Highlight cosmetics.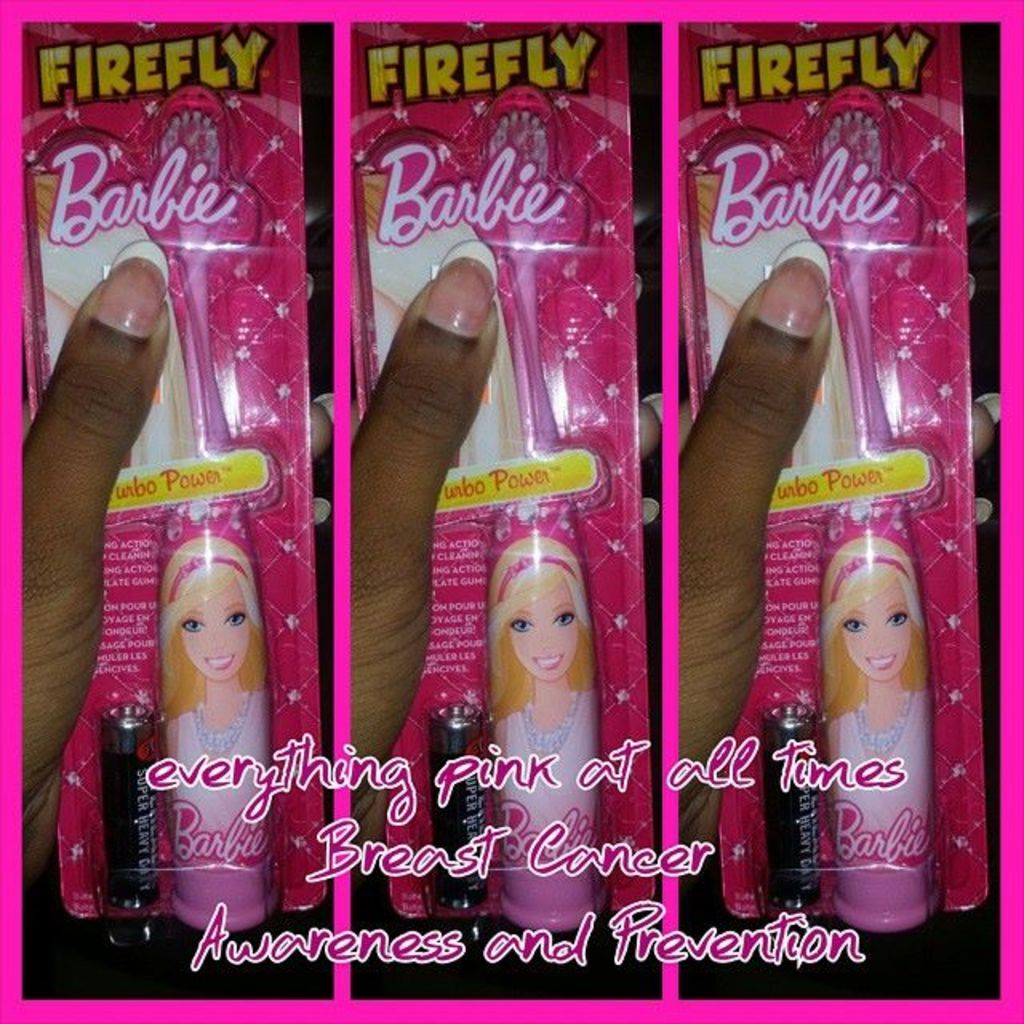
Highlighted region: box(462, 82, 605, 942).
